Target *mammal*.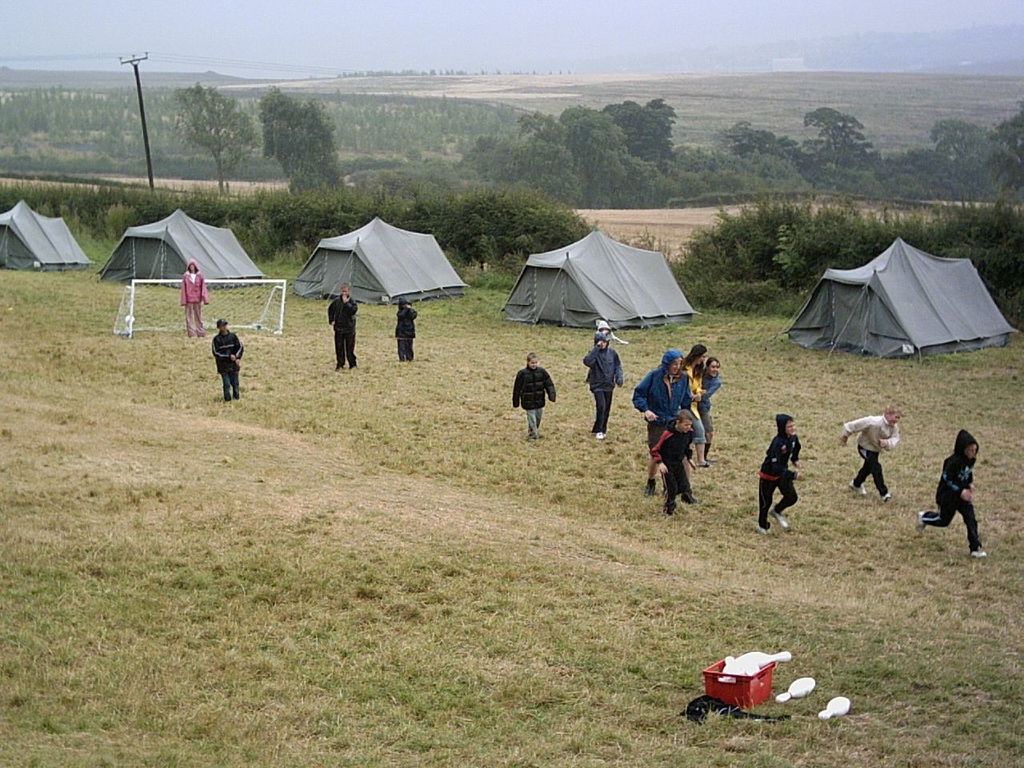
Target region: [x1=328, y1=282, x2=358, y2=366].
